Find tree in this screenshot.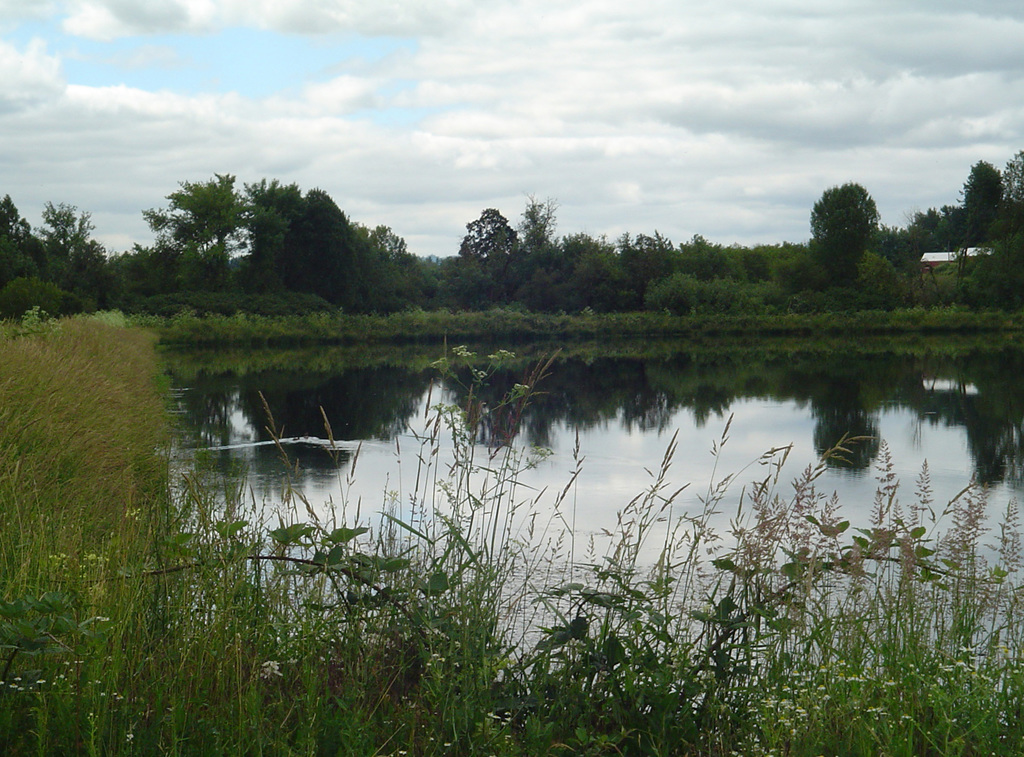
The bounding box for tree is bbox=(955, 156, 1002, 236).
